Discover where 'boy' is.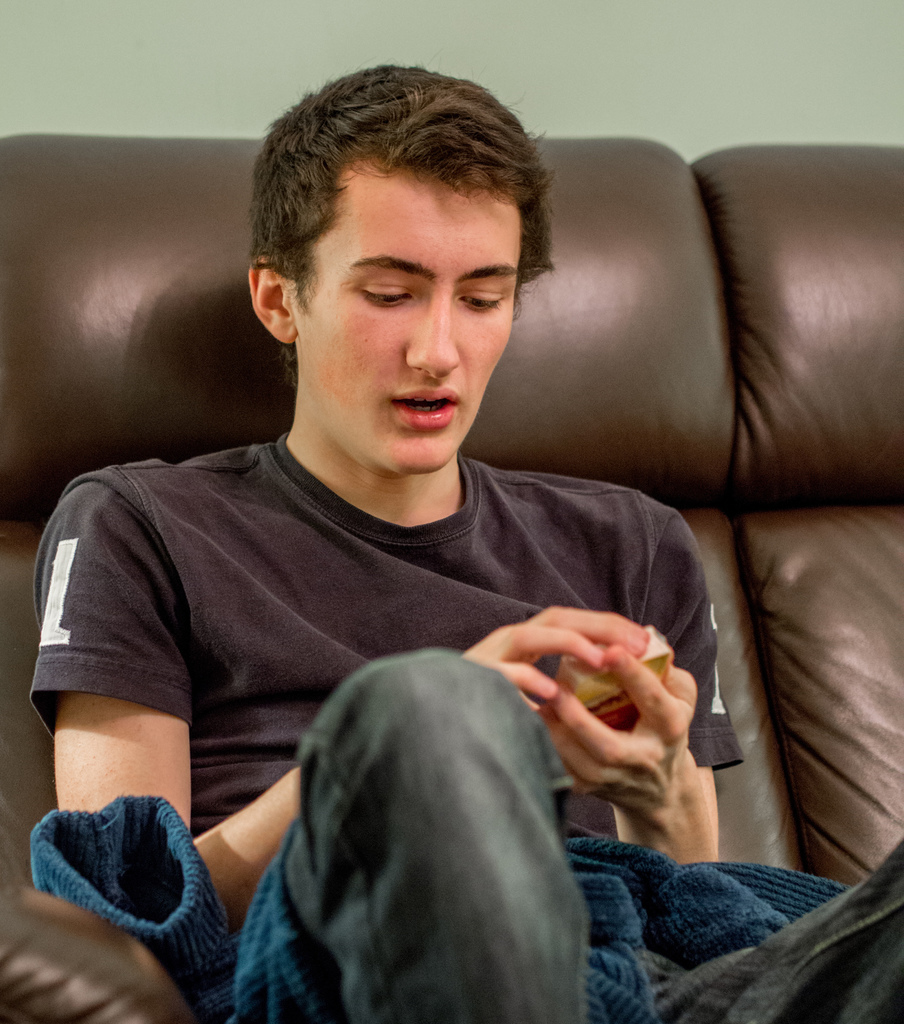
Discovered at Rect(28, 67, 716, 1023).
